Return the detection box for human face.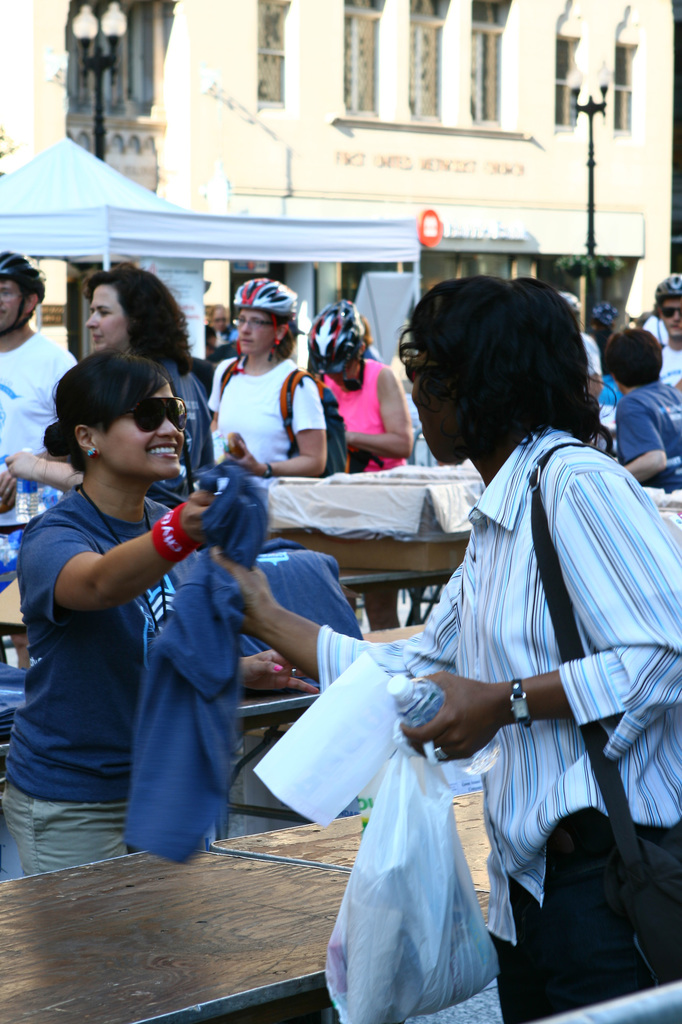
658,300,681,340.
